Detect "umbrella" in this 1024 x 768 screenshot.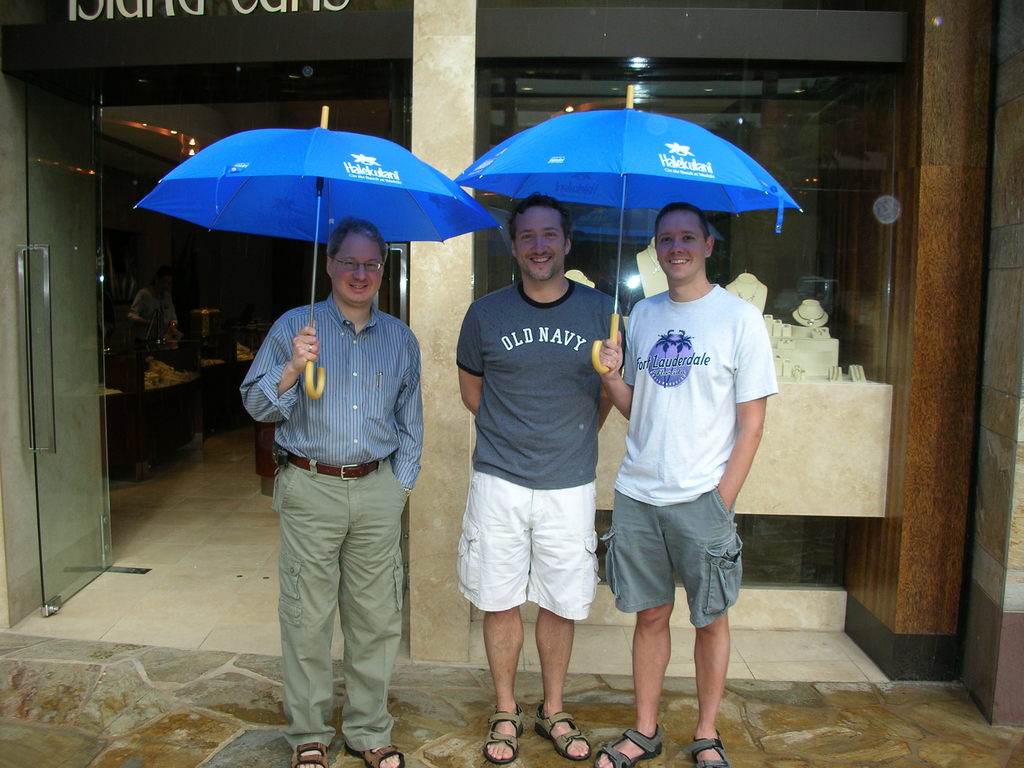
Detection: rect(131, 106, 501, 401).
